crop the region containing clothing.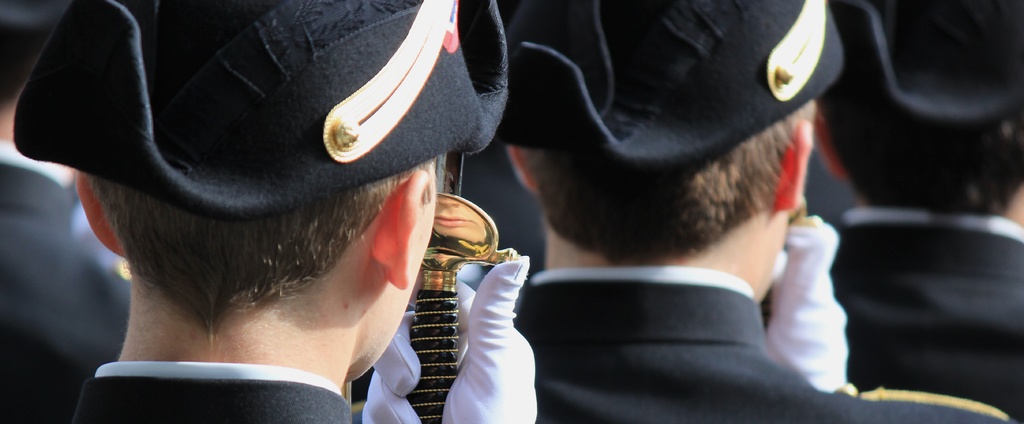
Crop region: 746:212:1023:420.
